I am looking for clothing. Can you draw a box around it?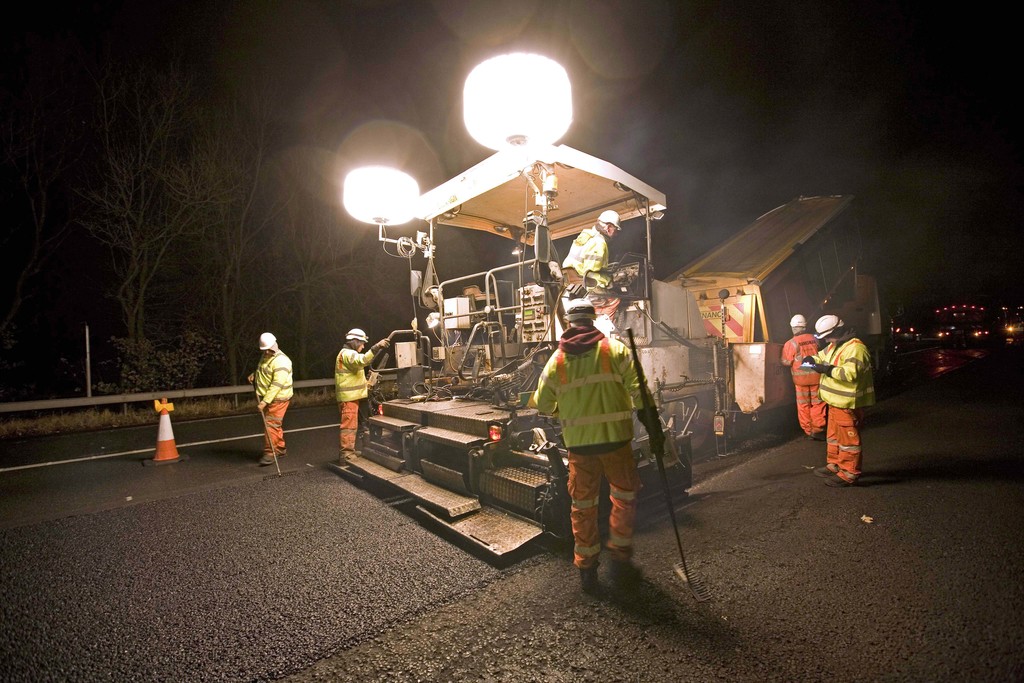
Sure, the bounding box is rect(557, 224, 614, 294).
